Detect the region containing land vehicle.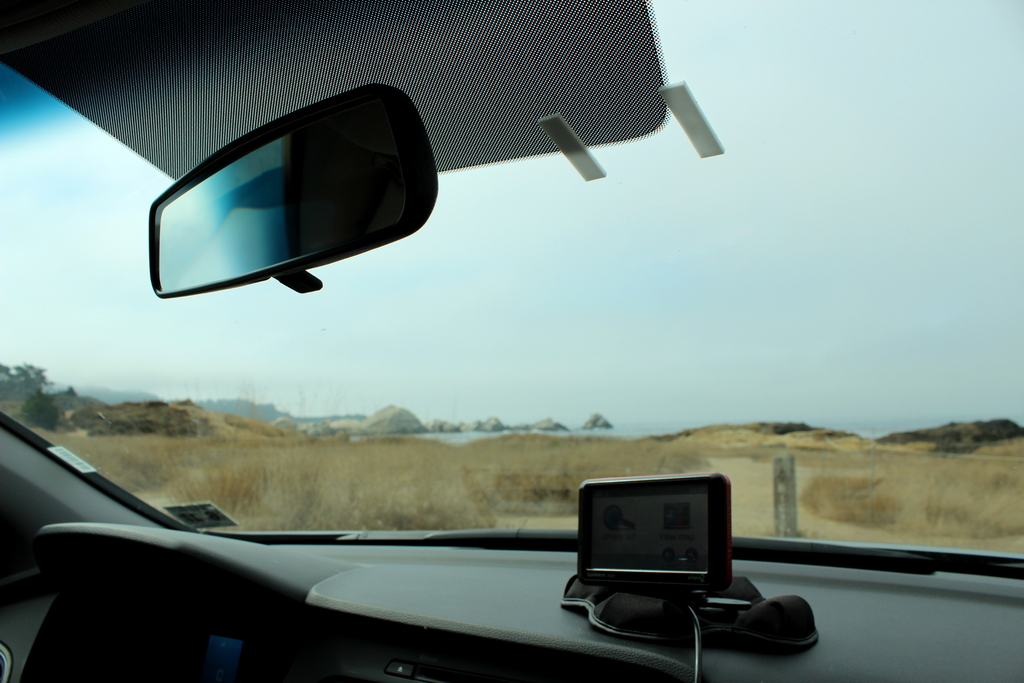
0:0:1023:682.
